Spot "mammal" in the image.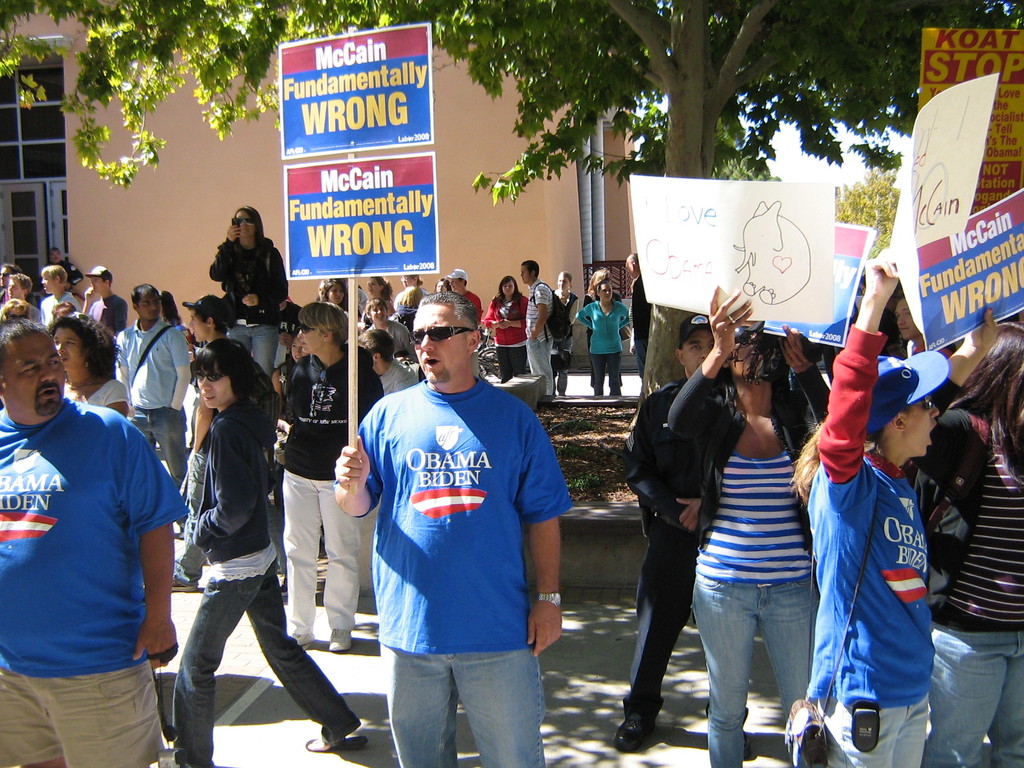
"mammal" found at detection(41, 302, 70, 337).
